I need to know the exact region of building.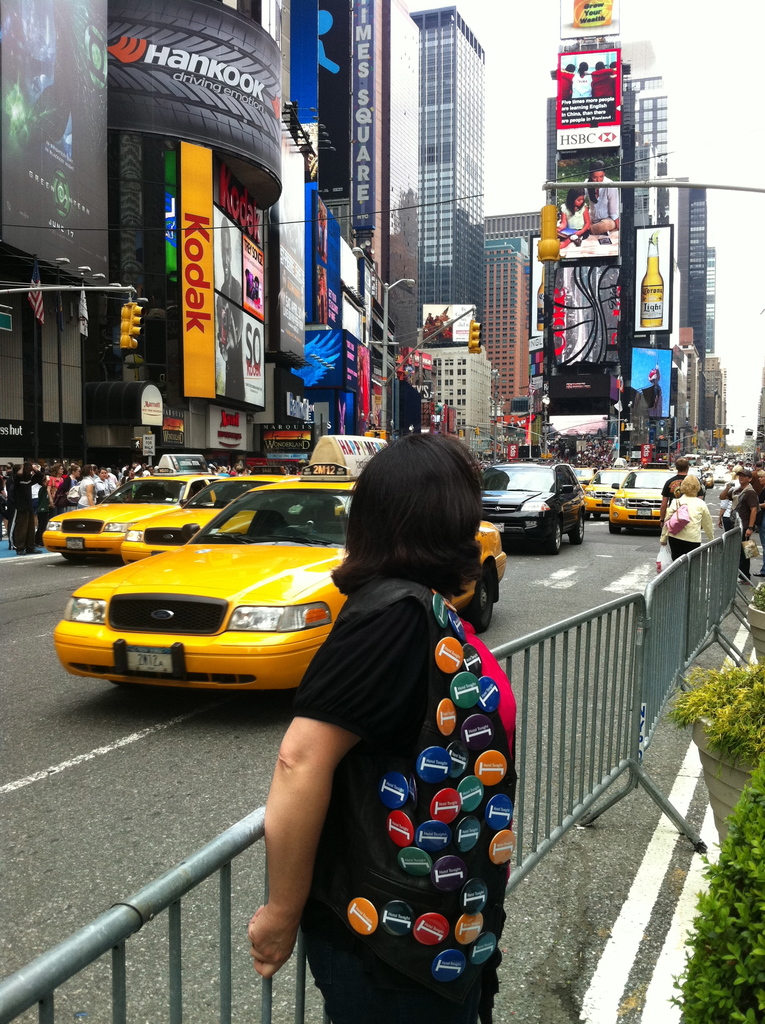
Region: (0,4,104,460).
